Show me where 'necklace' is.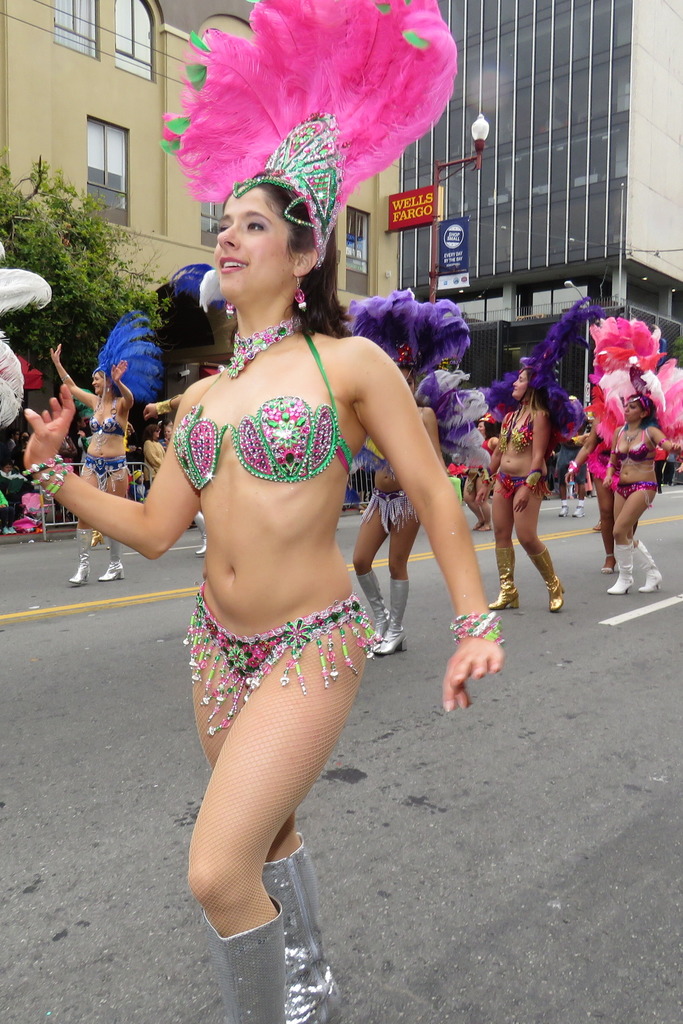
'necklace' is at locate(623, 429, 639, 442).
